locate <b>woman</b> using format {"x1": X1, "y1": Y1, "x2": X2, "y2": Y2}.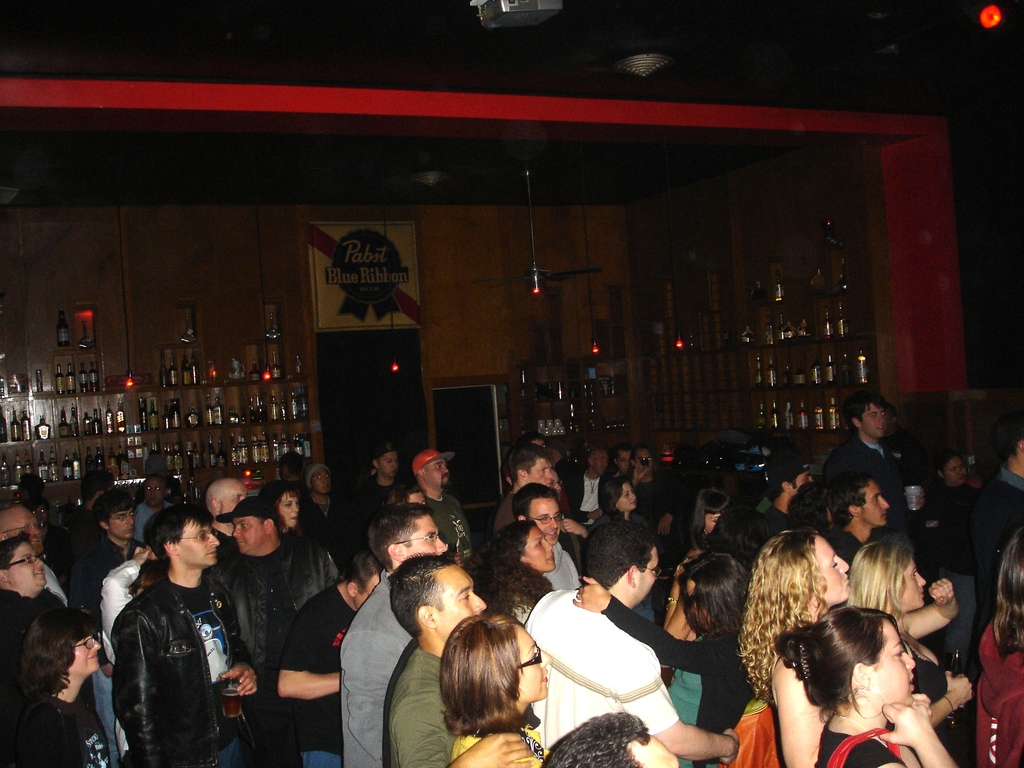
{"x1": 588, "y1": 481, "x2": 641, "y2": 535}.
